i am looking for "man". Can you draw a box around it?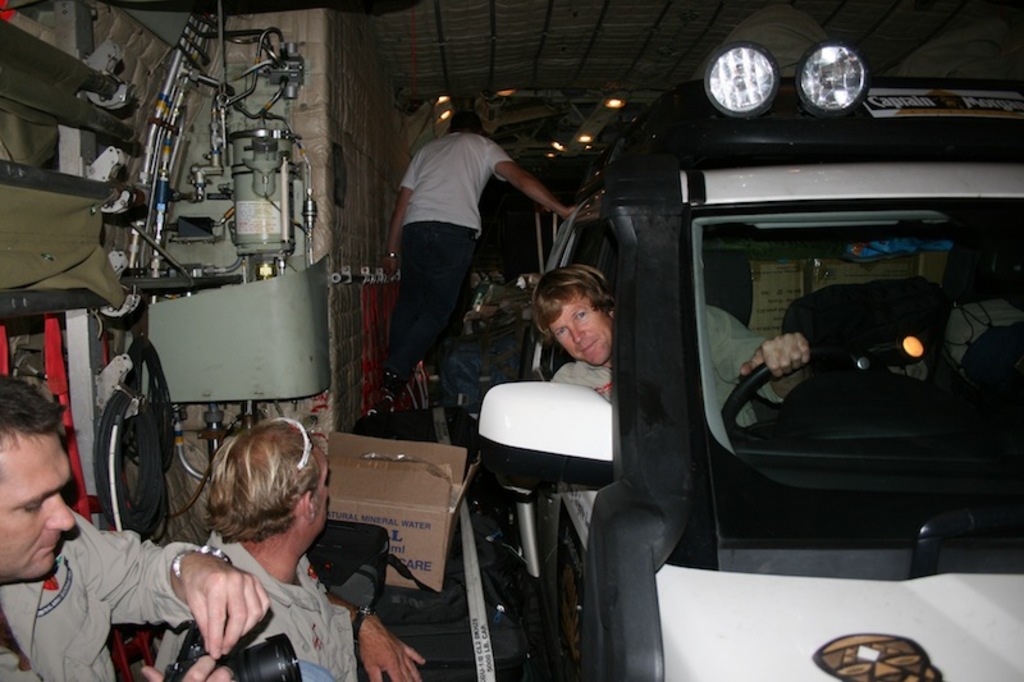
Sure, the bounding box is (148, 411, 433, 681).
